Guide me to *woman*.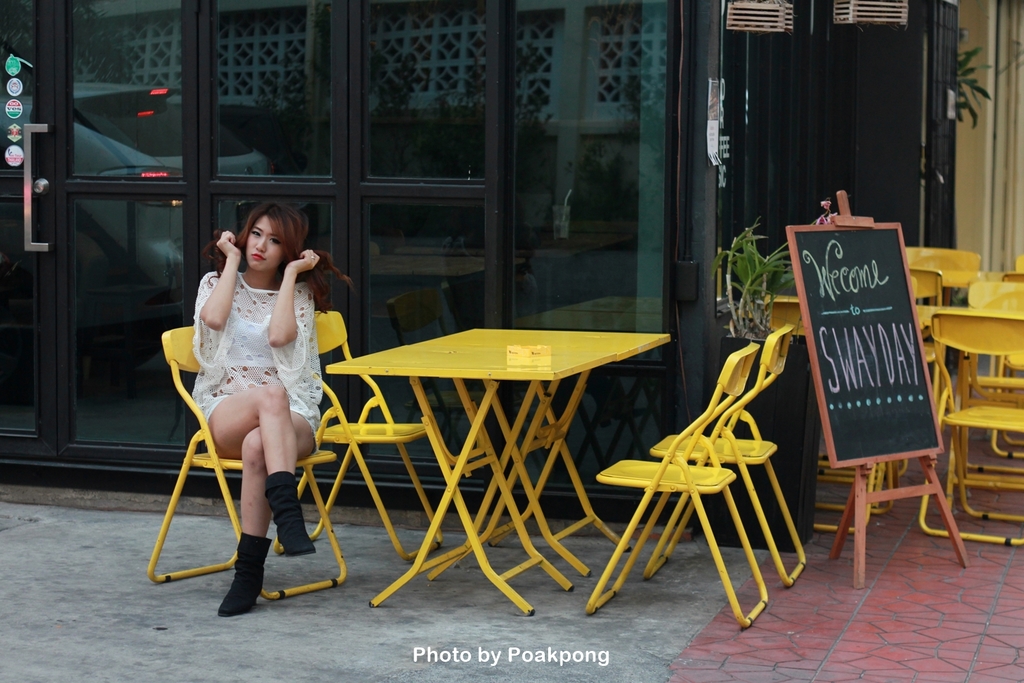
Guidance: detection(192, 212, 350, 617).
